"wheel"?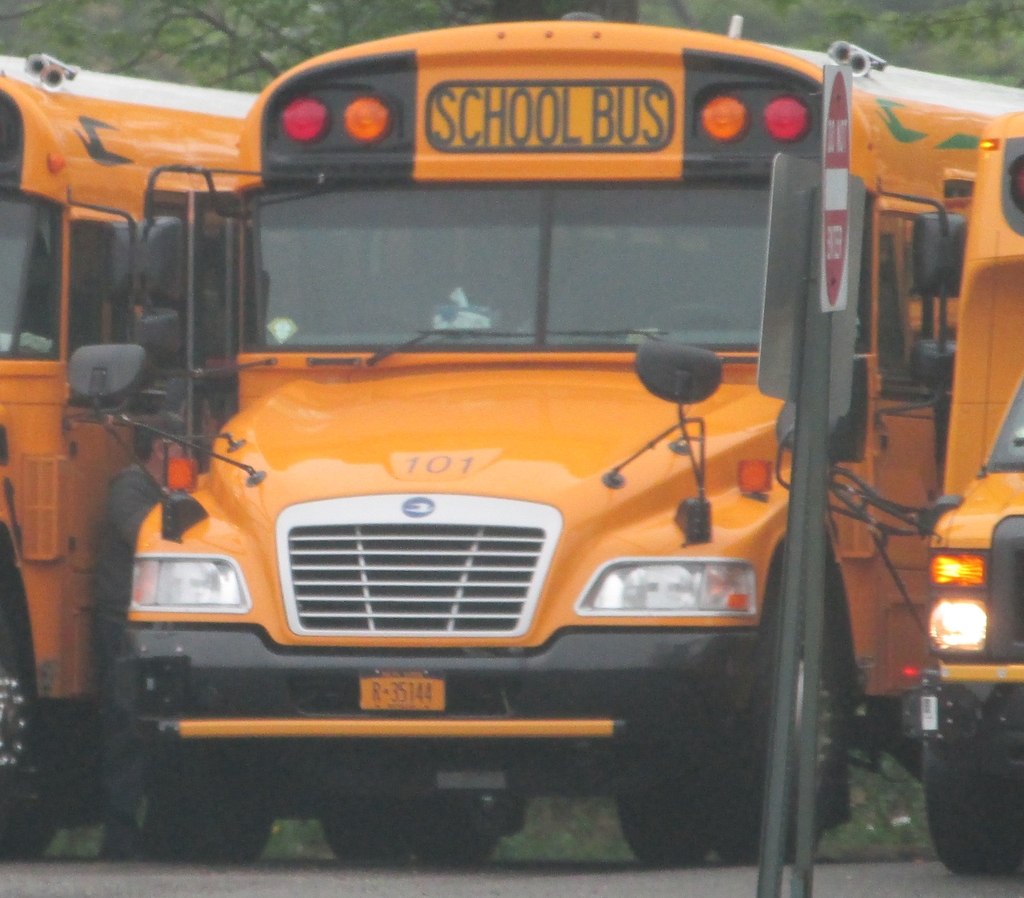
(615, 776, 709, 863)
